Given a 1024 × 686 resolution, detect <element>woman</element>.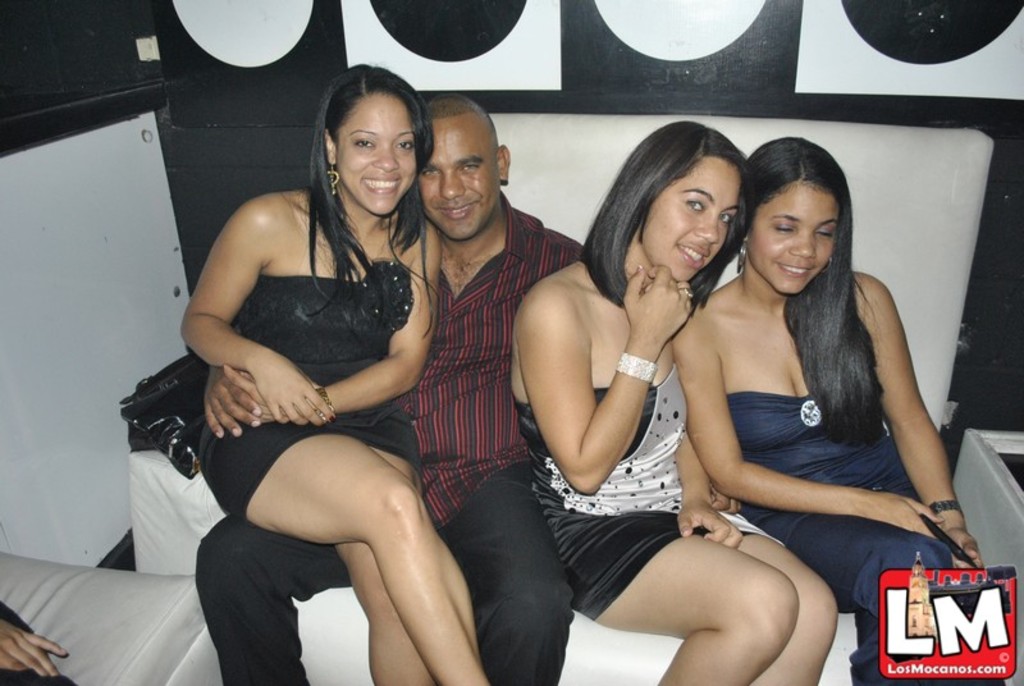
Rect(179, 60, 488, 685).
